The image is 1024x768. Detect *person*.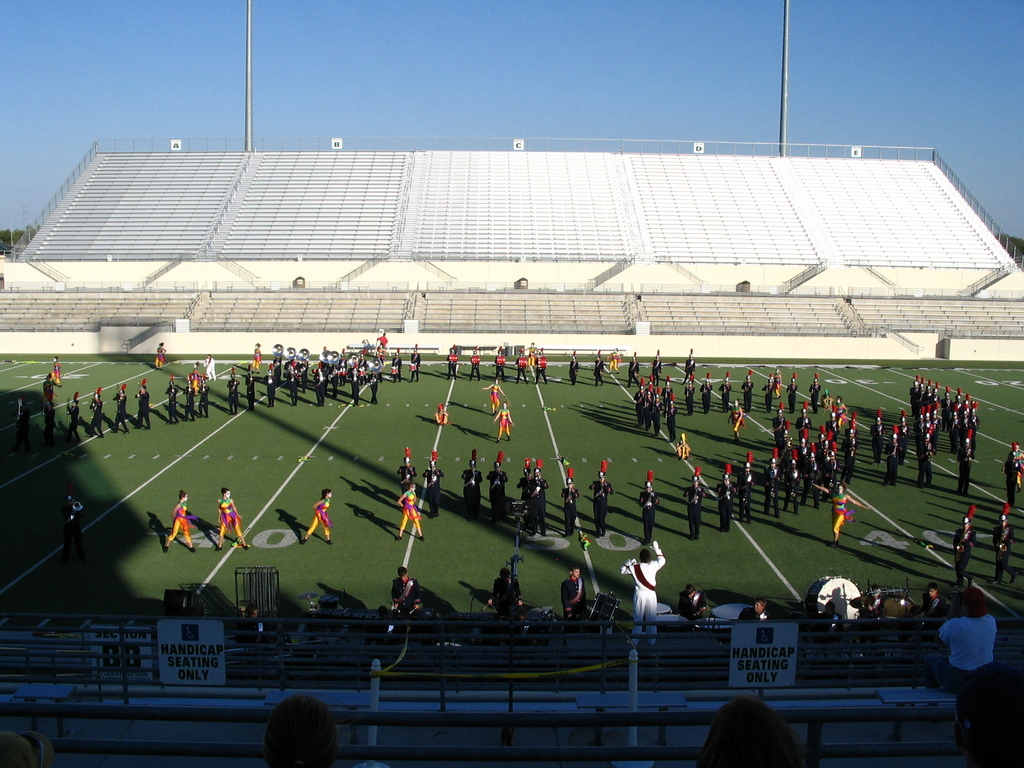
Detection: [x1=676, y1=585, x2=707, y2=621].
